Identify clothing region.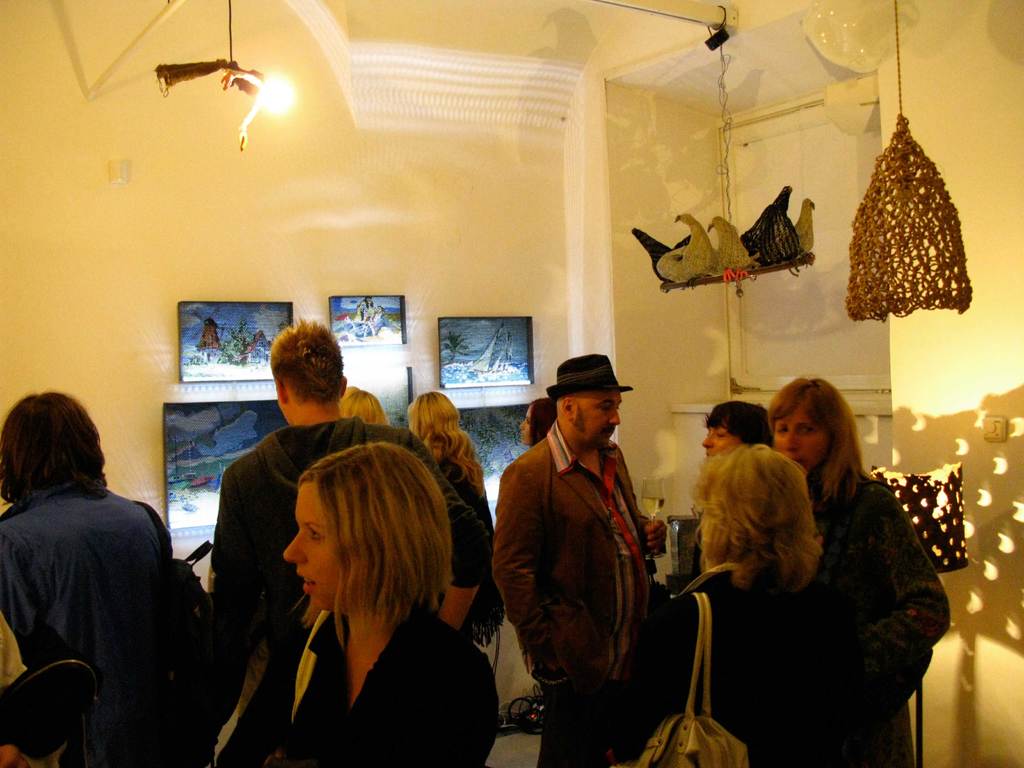
Region: bbox=[438, 451, 492, 651].
